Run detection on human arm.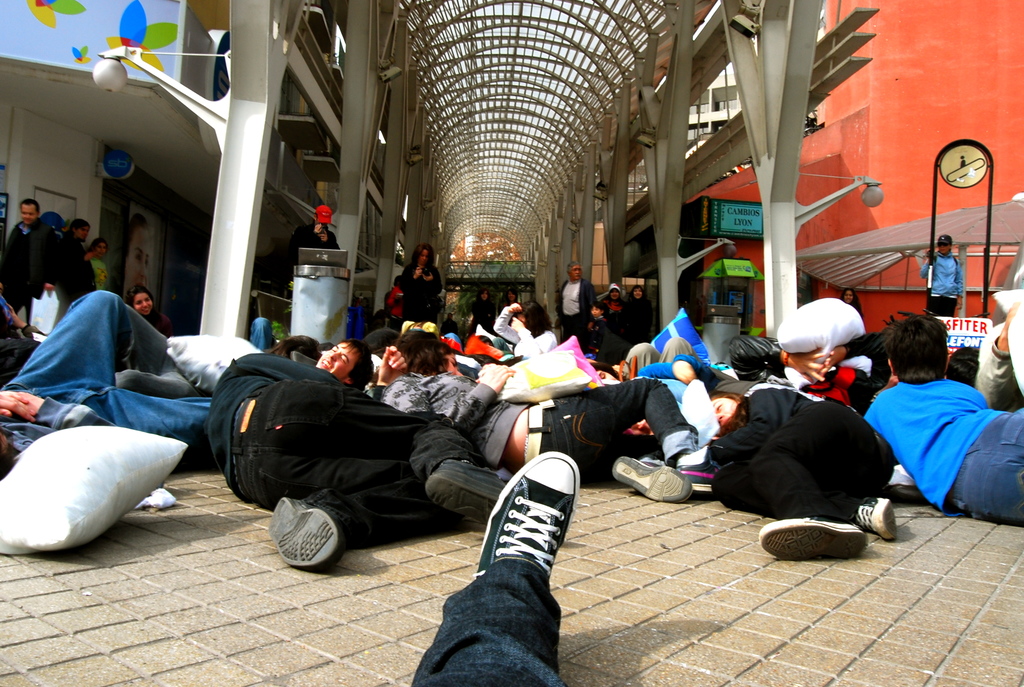
Result: <bbox>950, 262, 968, 311</bbox>.
